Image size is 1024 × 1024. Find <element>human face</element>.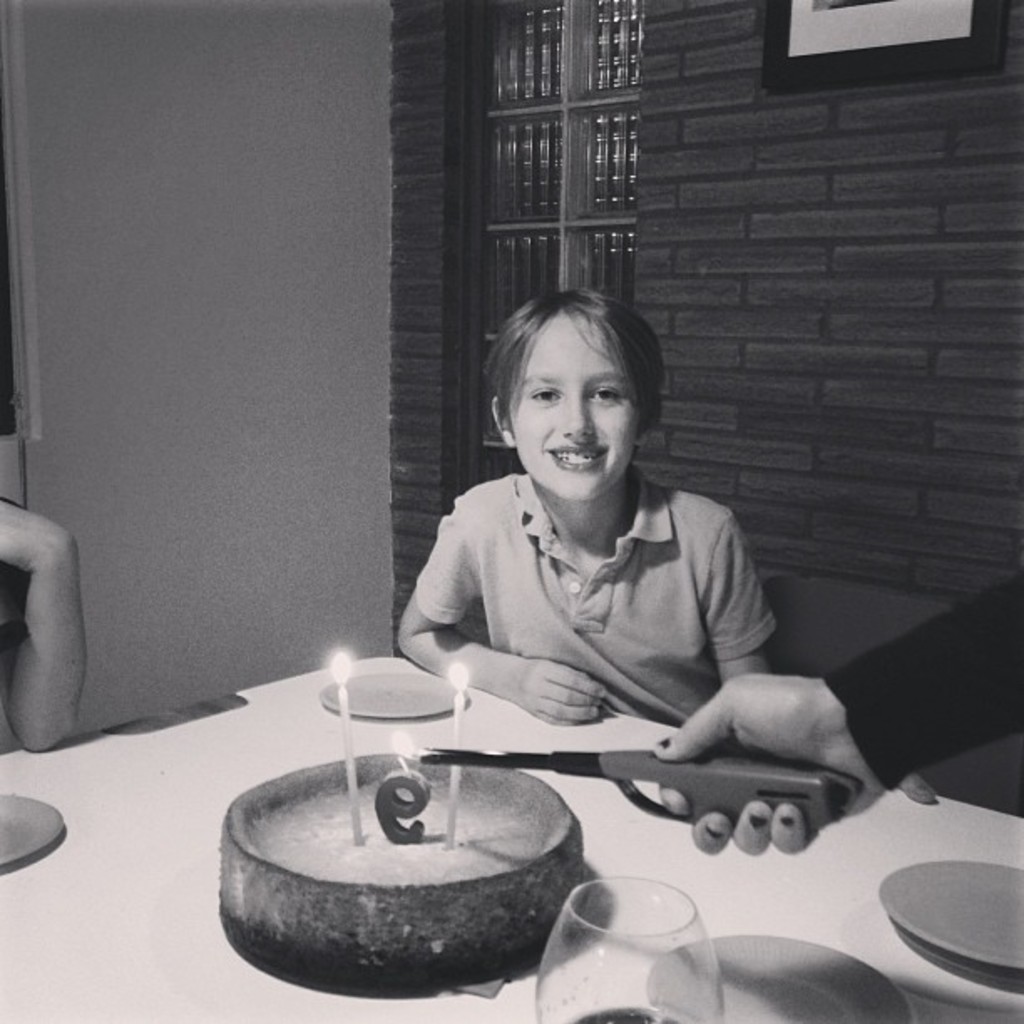
[left=505, top=310, right=639, bottom=495].
